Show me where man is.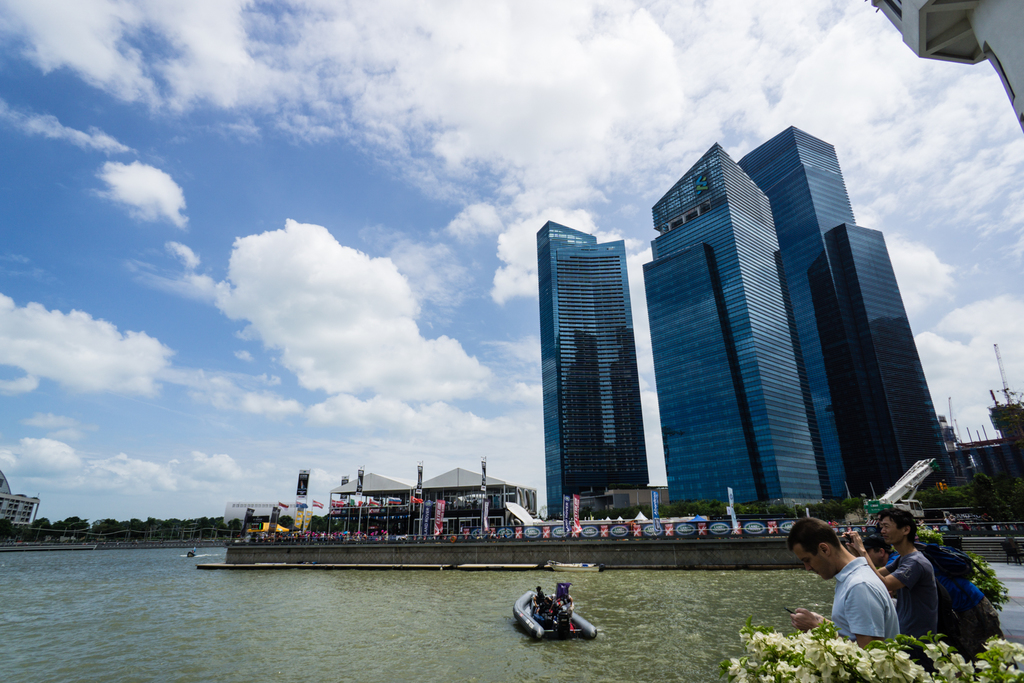
man is at [787,516,899,647].
